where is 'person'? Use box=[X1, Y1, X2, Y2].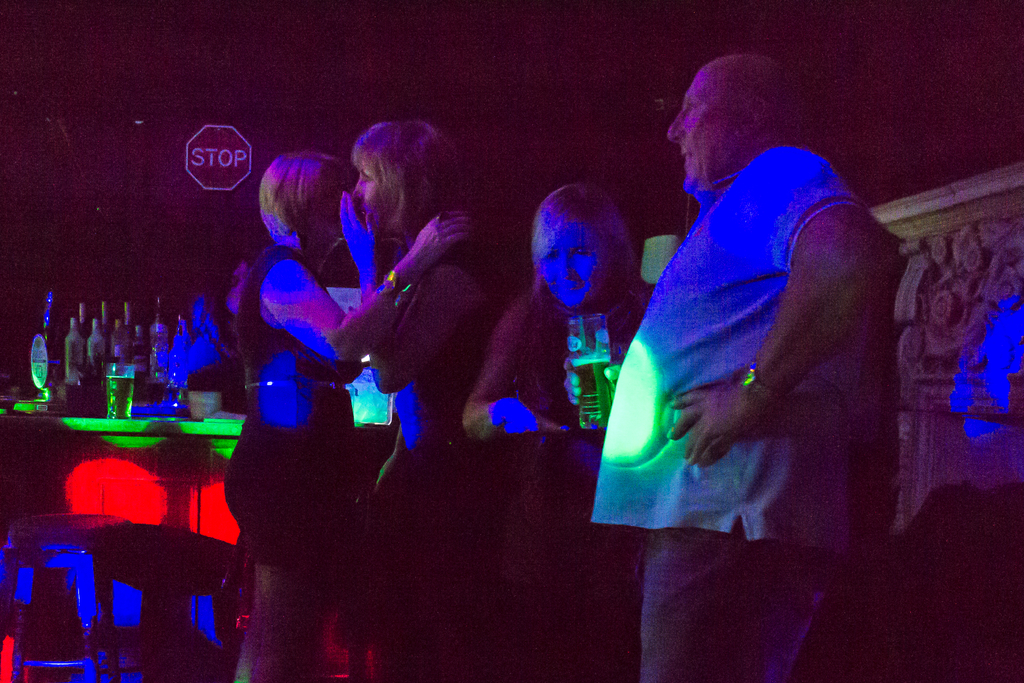
box=[542, 73, 915, 682].
